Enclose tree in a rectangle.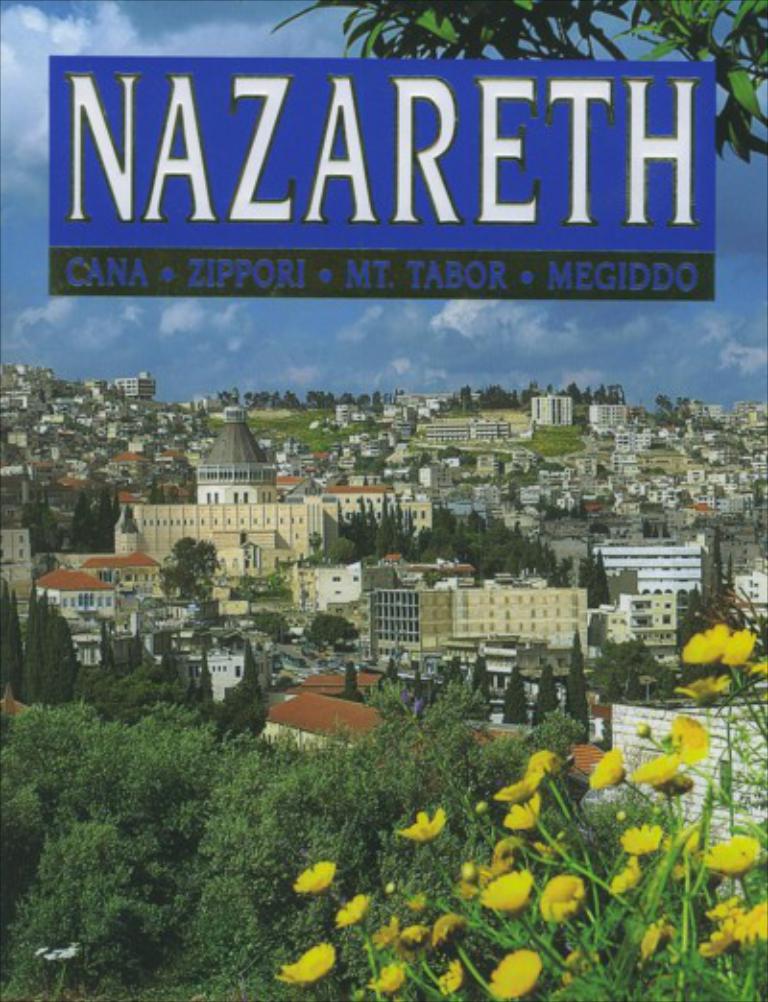
select_region(651, 522, 657, 537).
